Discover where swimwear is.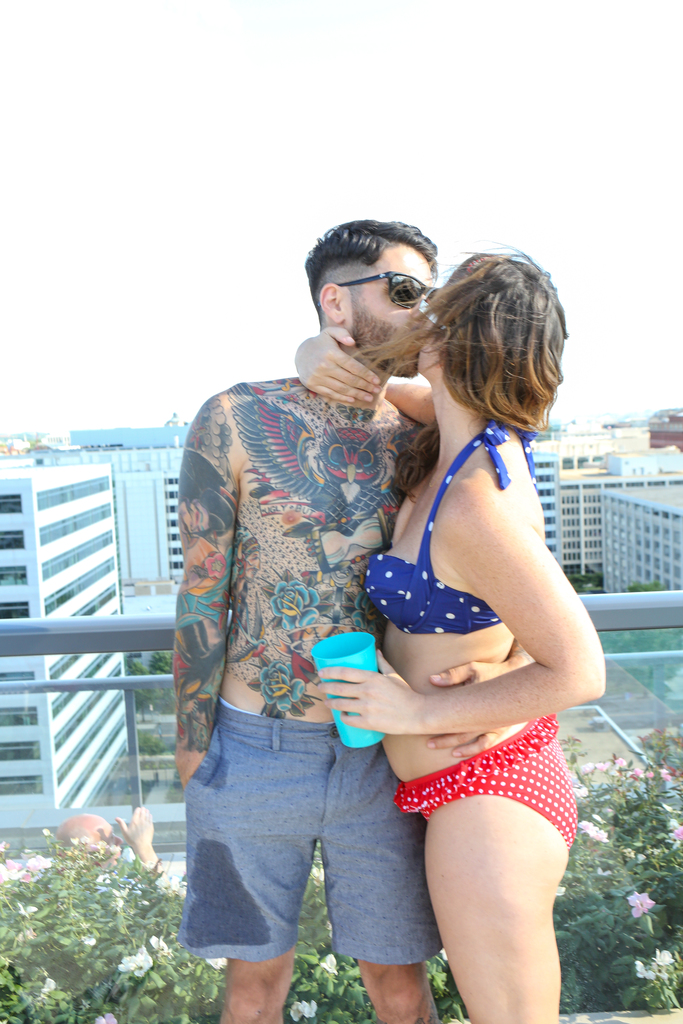
Discovered at left=365, top=410, right=535, bottom=641.
